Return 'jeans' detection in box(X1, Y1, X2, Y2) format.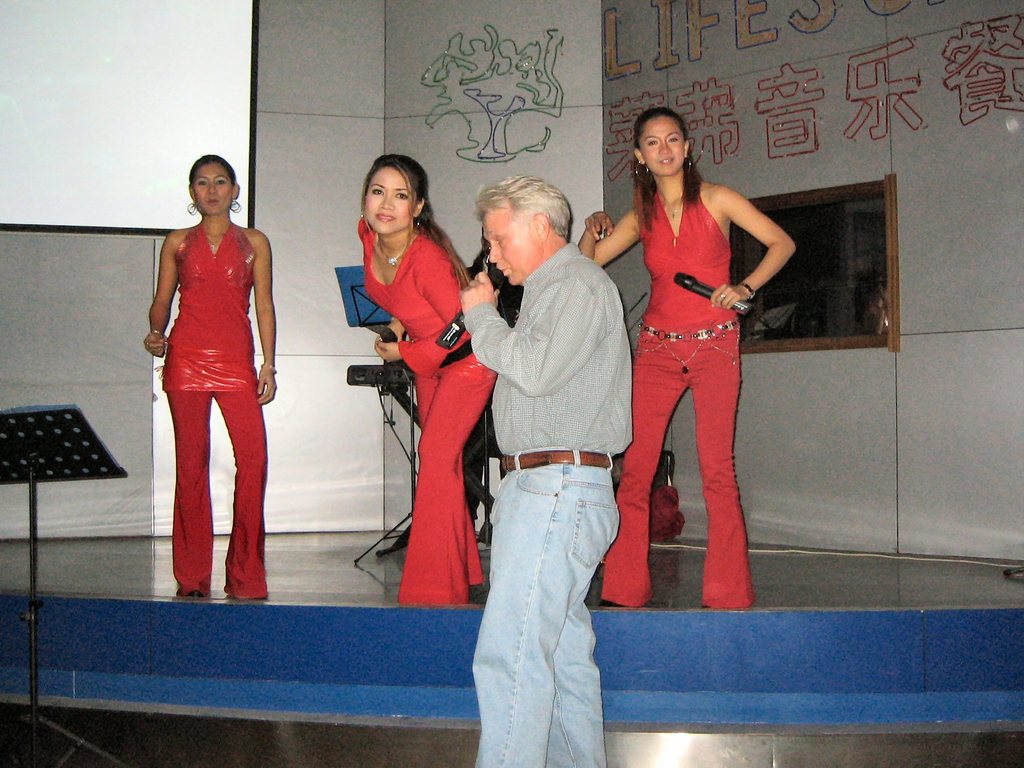
box(467, 438, 617, 751).
